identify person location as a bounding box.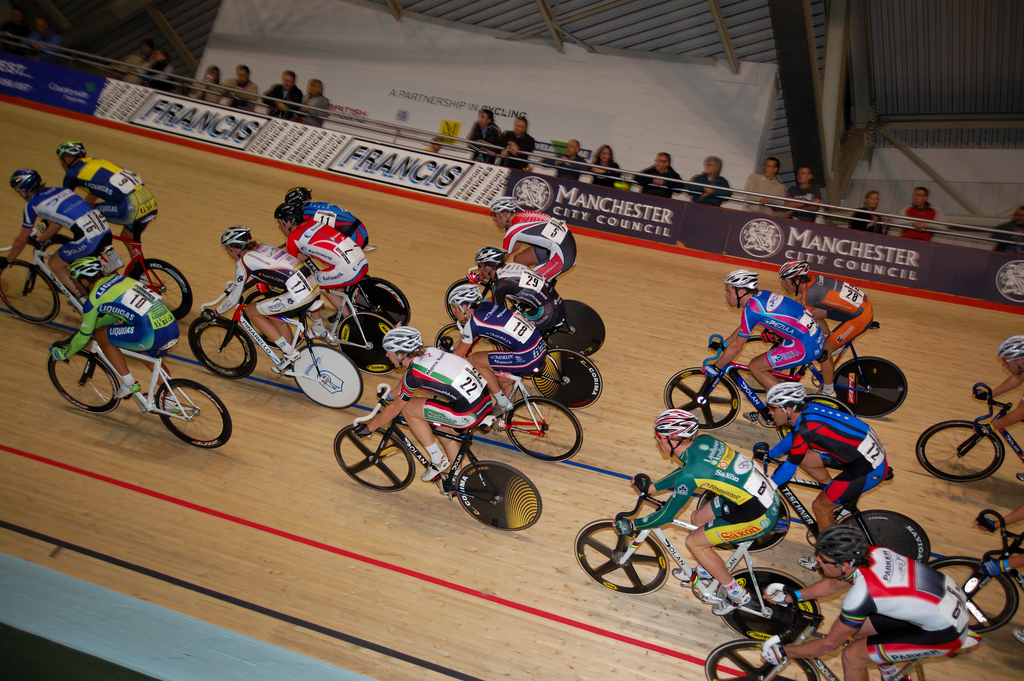
rect(772, 250, 876, 391).
